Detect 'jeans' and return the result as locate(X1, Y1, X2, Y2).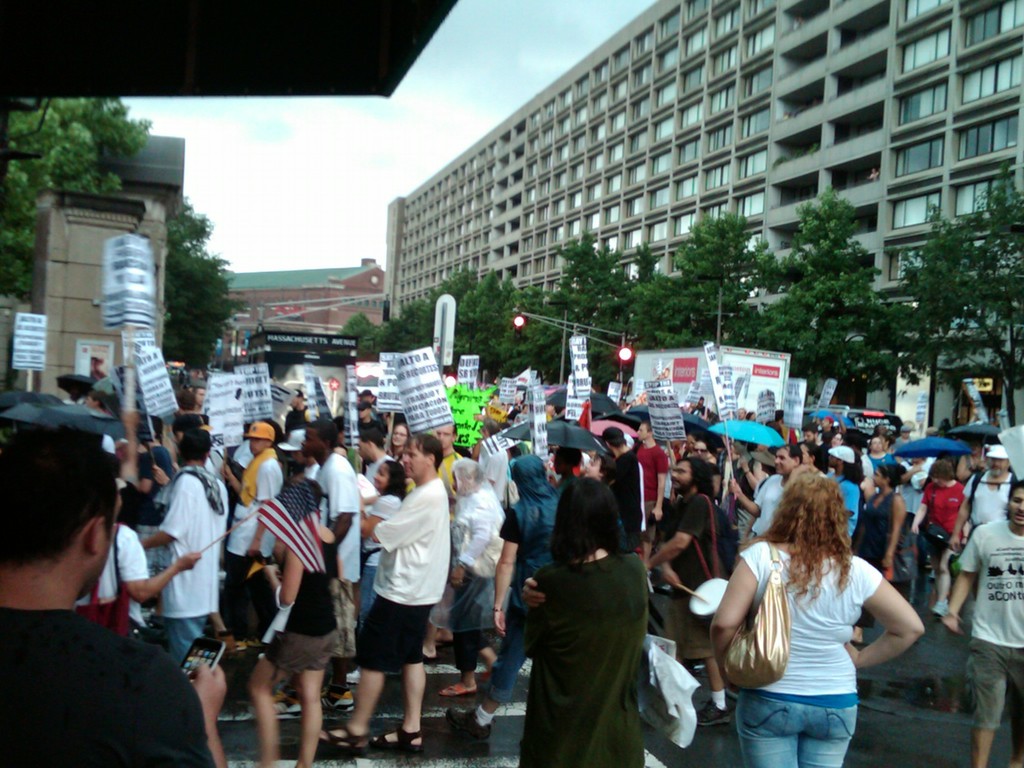
locate(157, 619, 205, 662).
